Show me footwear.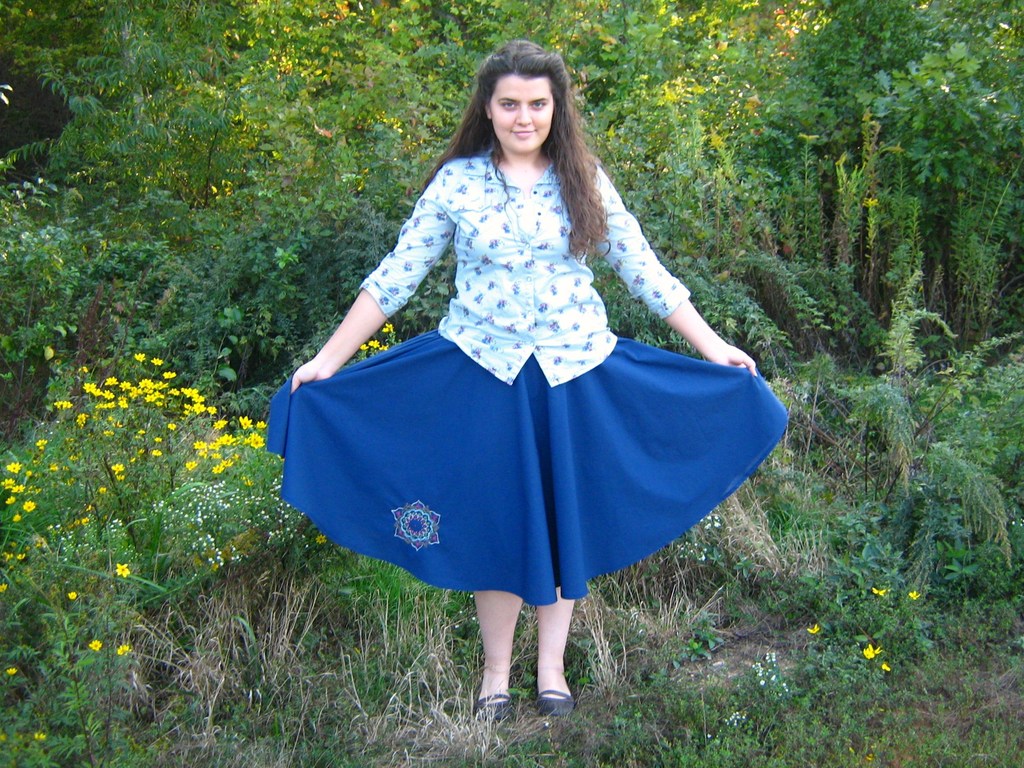
footwear is here: <bbox>470, 685, 518, 724</bbox>.
